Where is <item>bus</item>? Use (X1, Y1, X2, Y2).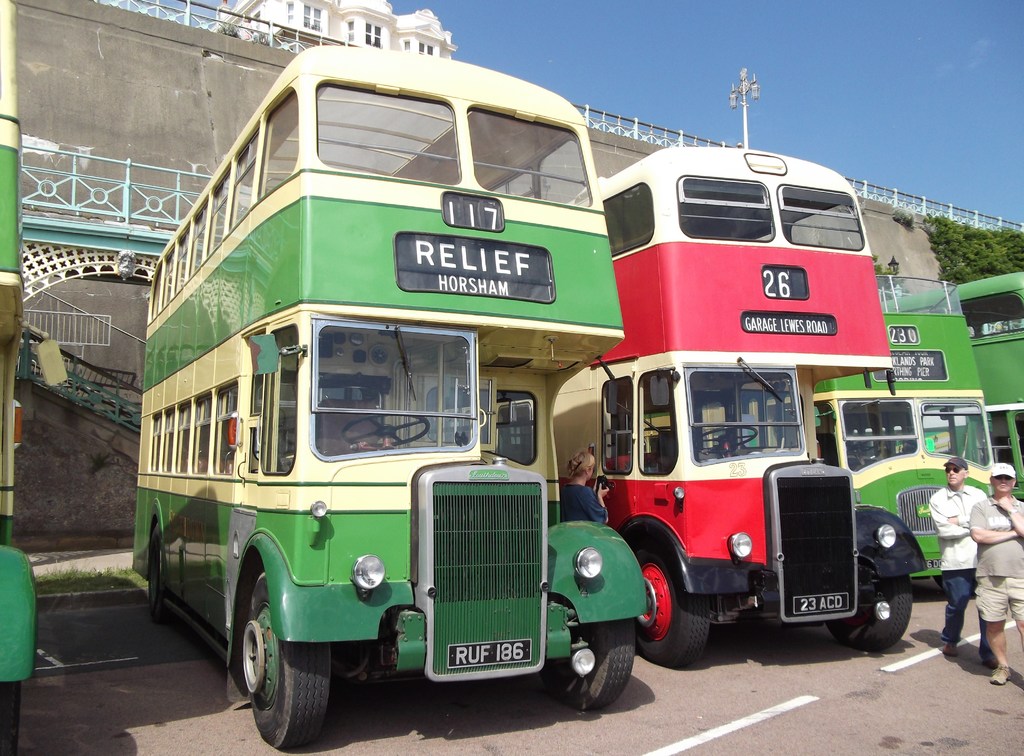
(740, 272, 997, 598).
